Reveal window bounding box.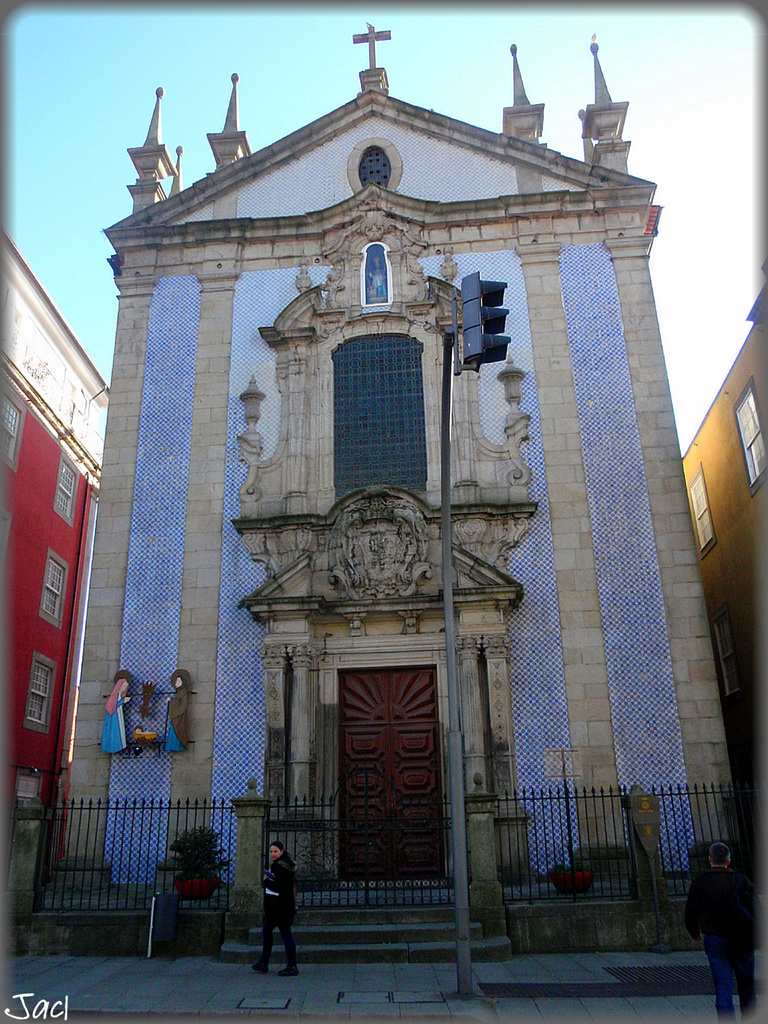
Revealed: <box>31,550,70,628</box>.
